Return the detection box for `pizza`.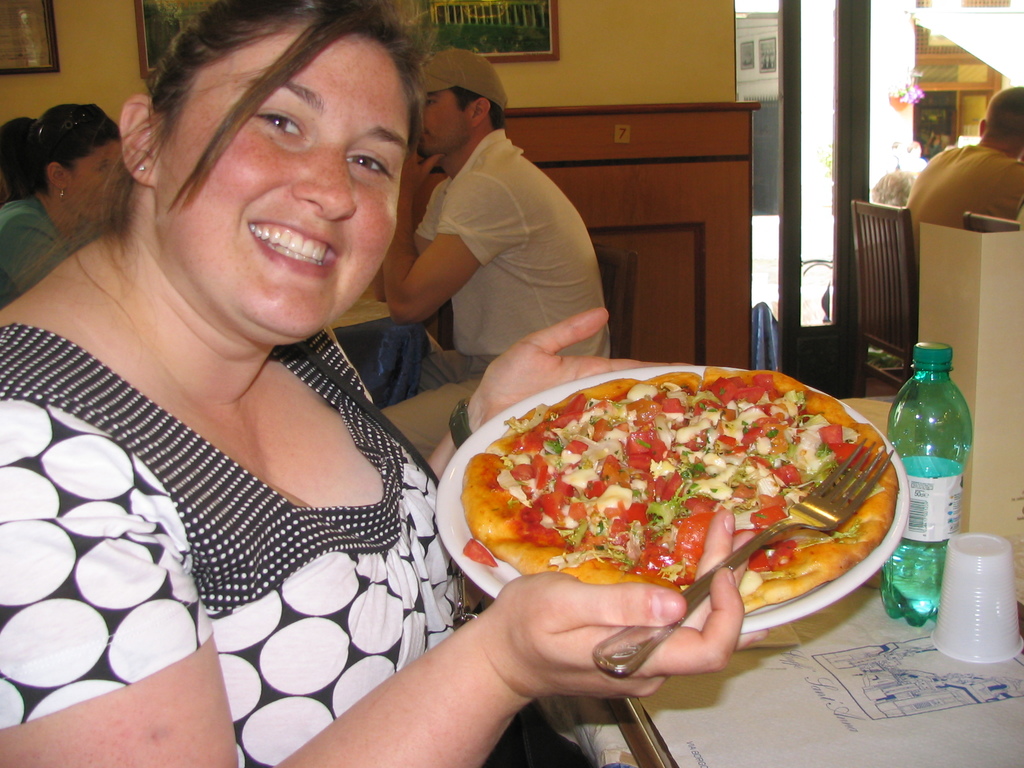
locate(447, 362, 903, 634).
